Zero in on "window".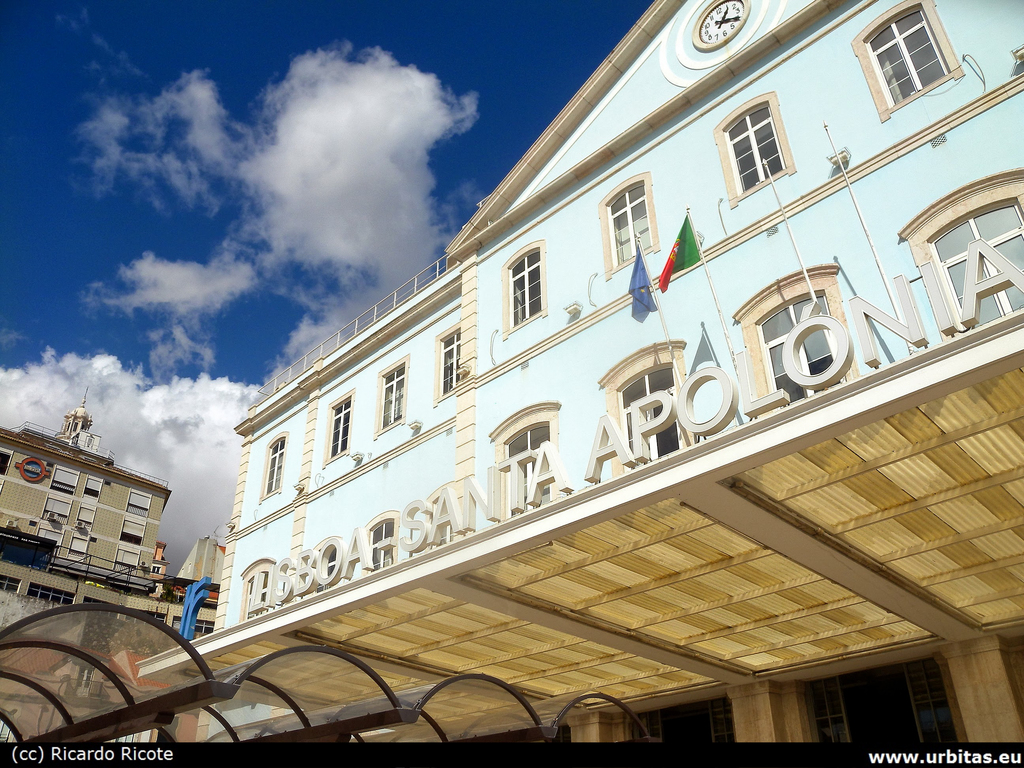
Zeroed in: 126 485 147 515.
